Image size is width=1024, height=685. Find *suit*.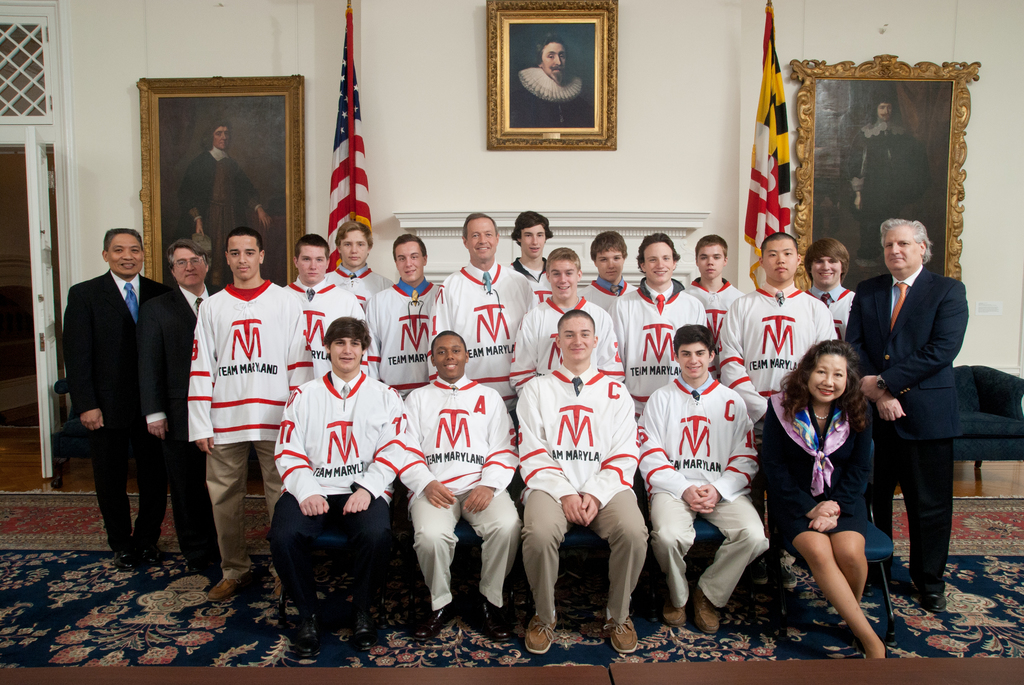
region(63, 270, 170, 554).
